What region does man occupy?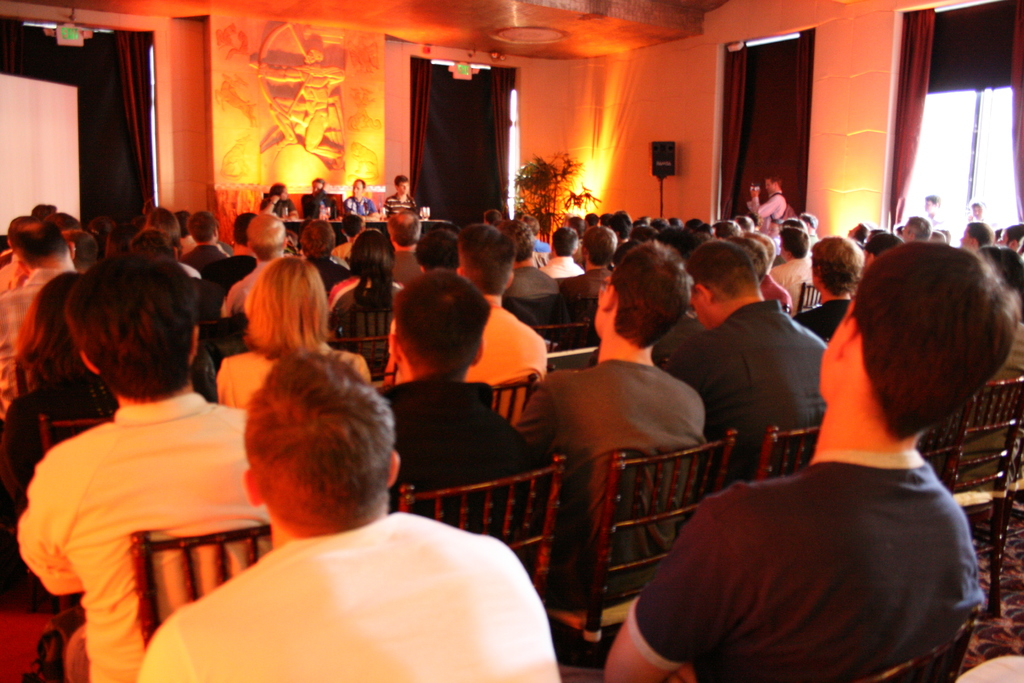
{"x1": 202, "y1": 211, "x2": 257, "y2": 290}.
